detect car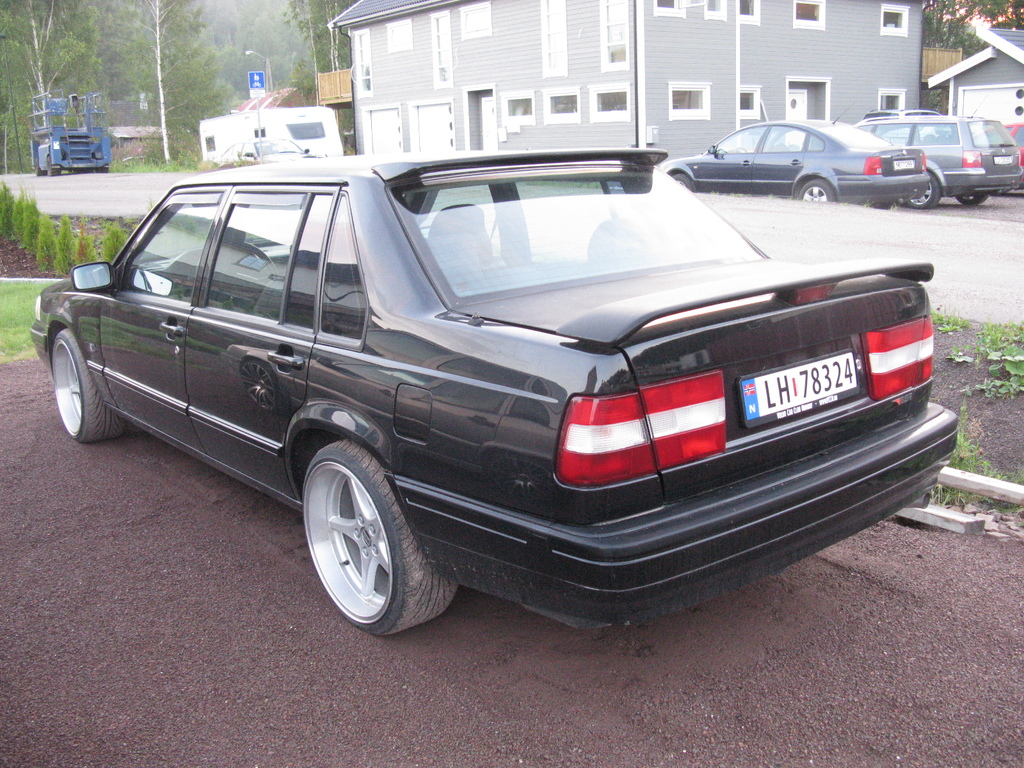
(left=654, top=109, right=929, bottom=212)
